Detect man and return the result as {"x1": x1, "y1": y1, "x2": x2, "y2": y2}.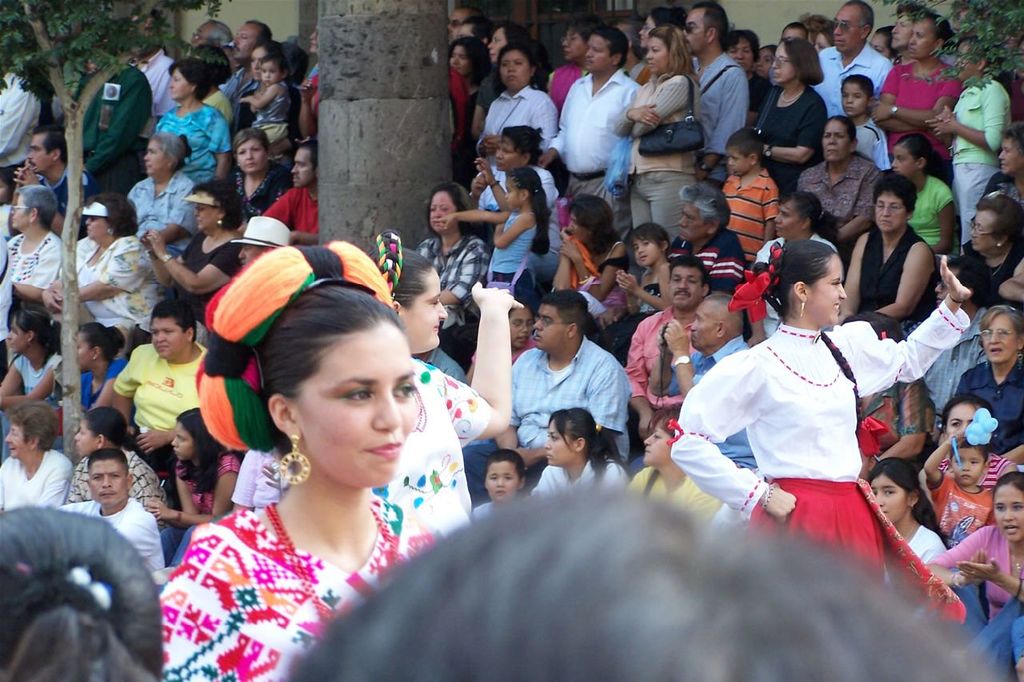
{"x1": 450, "y1": 6, "x2": 482, "y2": 40}.
